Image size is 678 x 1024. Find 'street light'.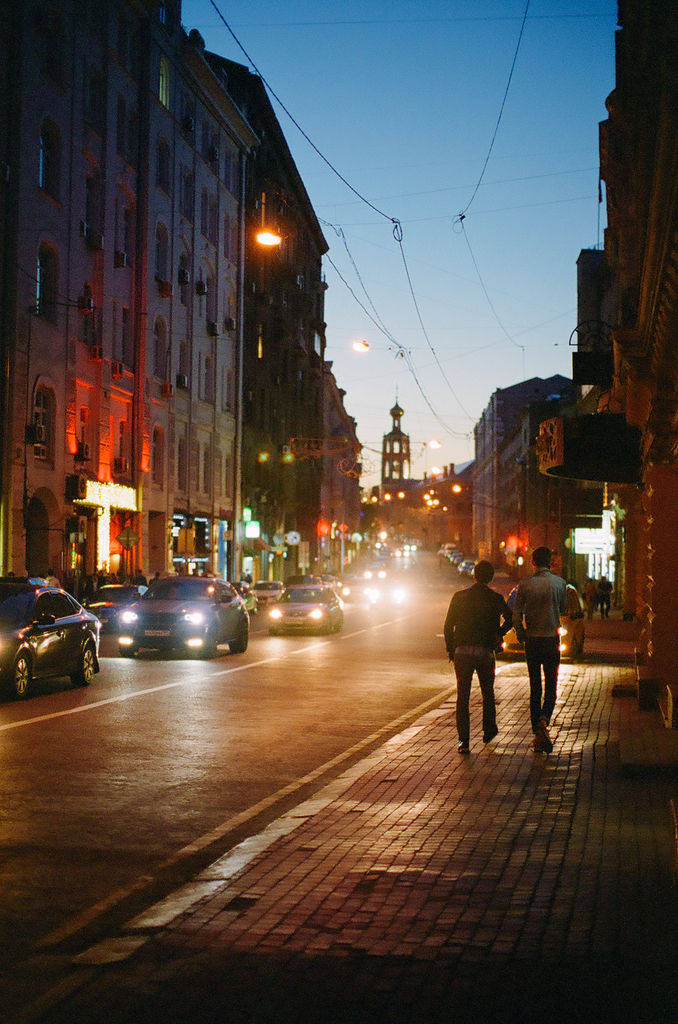
l=348, t=337, r=368, b=355.
